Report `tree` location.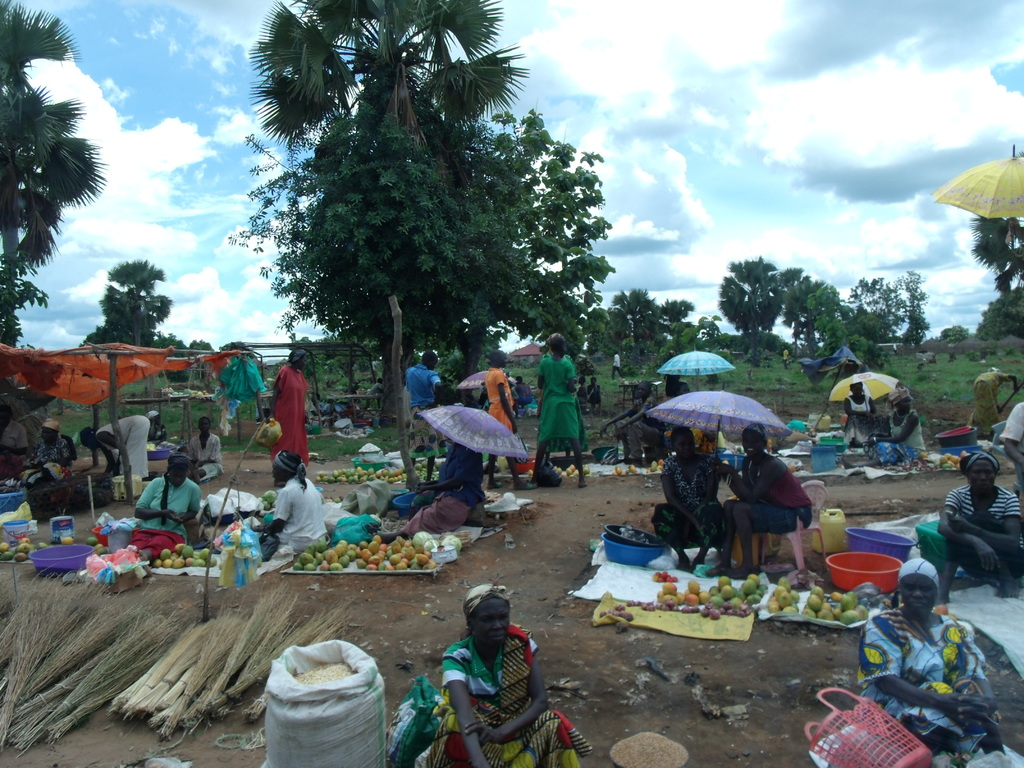
Report: {"left": 190, "top": 339, "right": 212, "bottom": 351}.
